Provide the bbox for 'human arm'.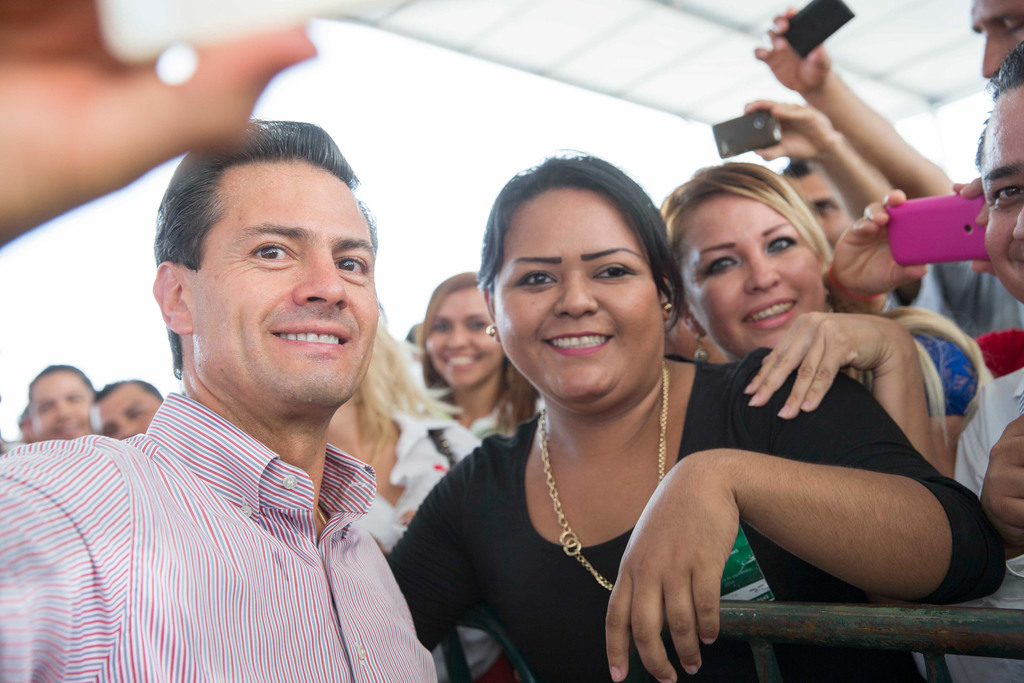
select_region(751, 0, 973, 208).
